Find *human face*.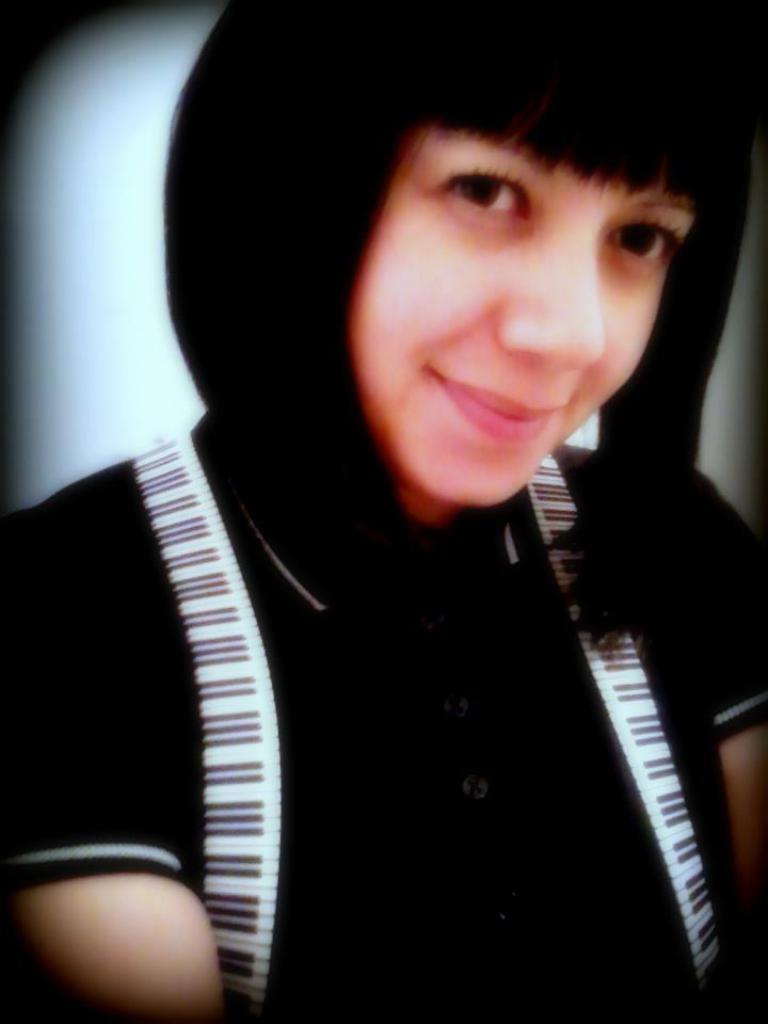
locate(352, 93, 703, 503).
